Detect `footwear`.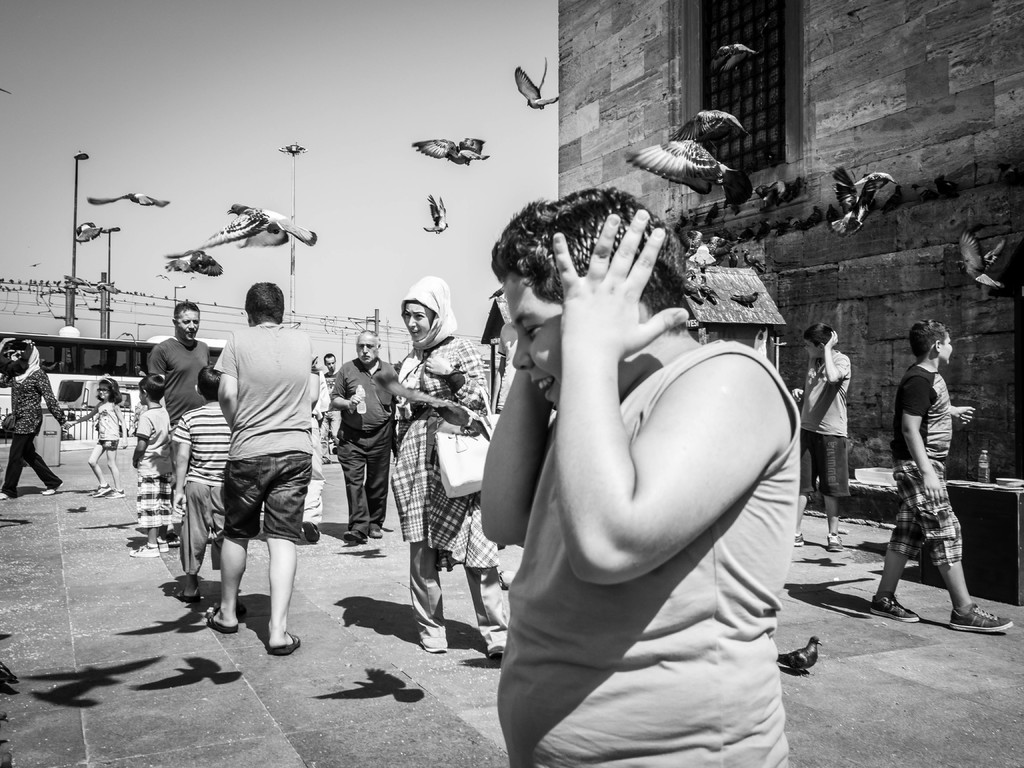
Detected at l=943, t=609, r=1023, b=630.
